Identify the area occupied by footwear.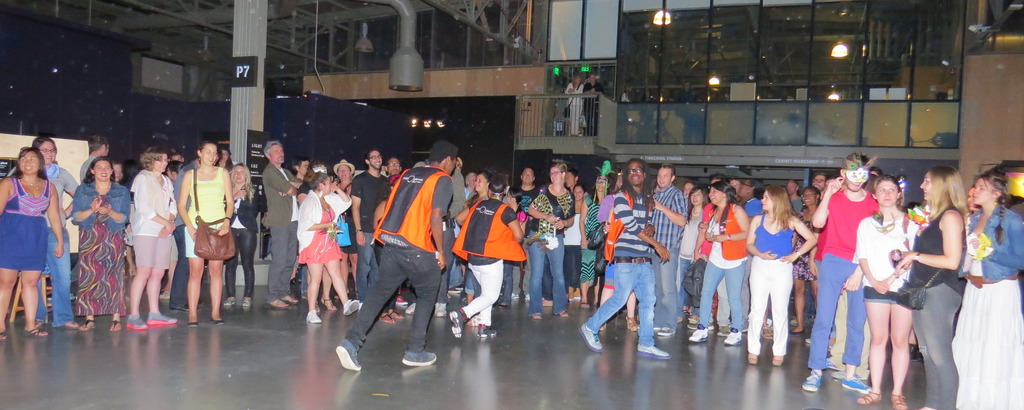
Area: 339, 300, 360, 320.
